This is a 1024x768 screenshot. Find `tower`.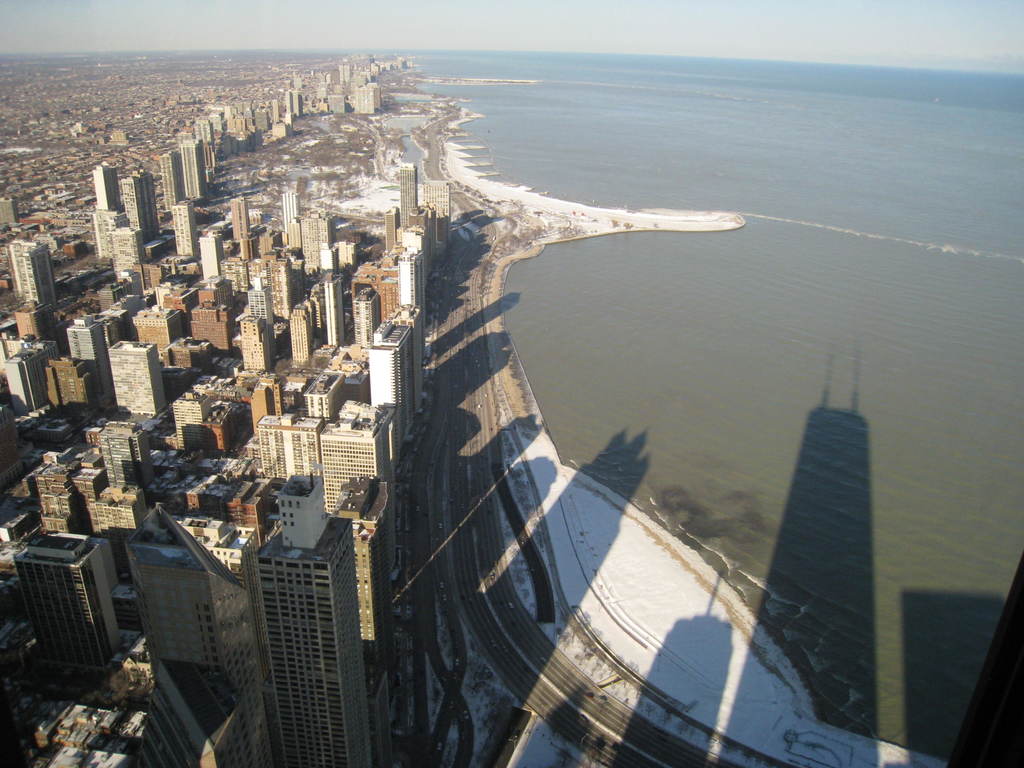
Bounding box: select_region(282, 192, 292, 234).
